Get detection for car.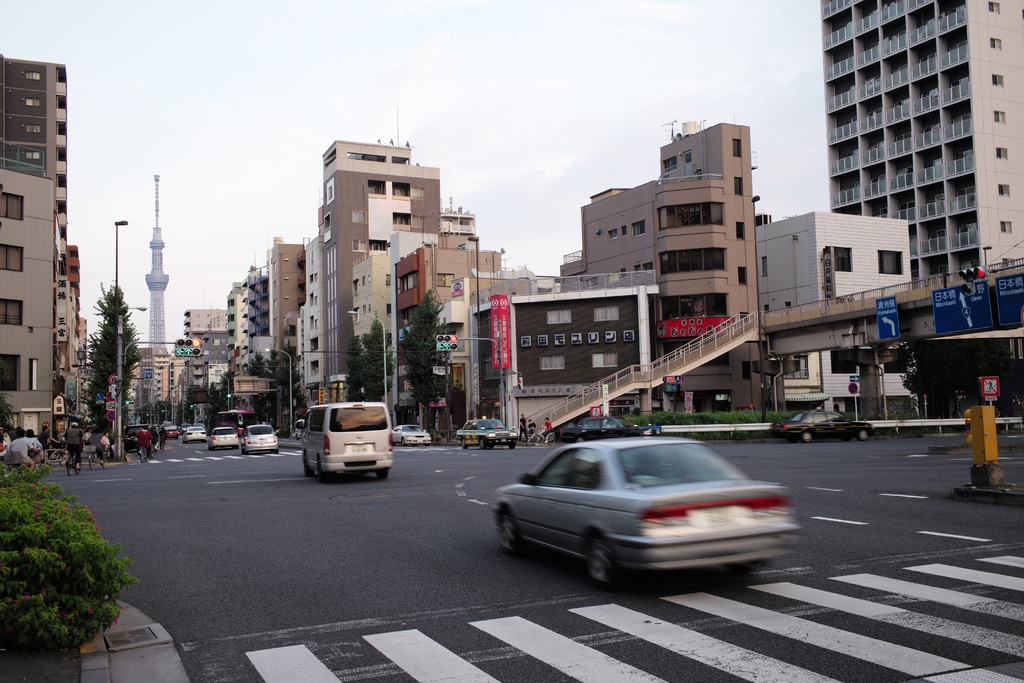
Detection: Rect(768, 403, 873, 444).
